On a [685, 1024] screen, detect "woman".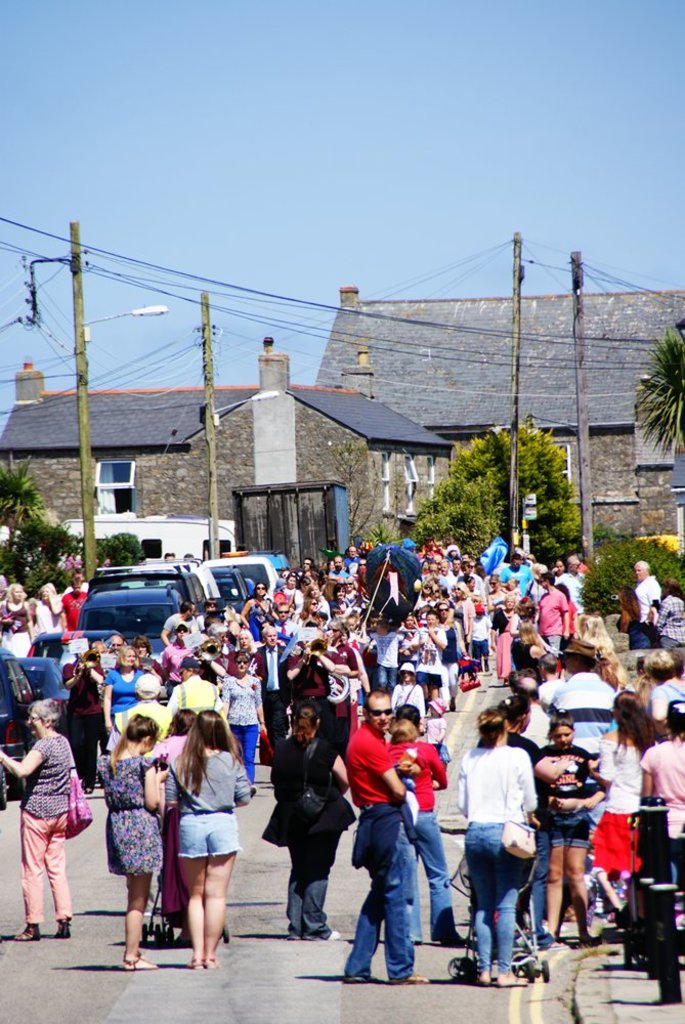
bbox=[507, 620, 547, 677].
